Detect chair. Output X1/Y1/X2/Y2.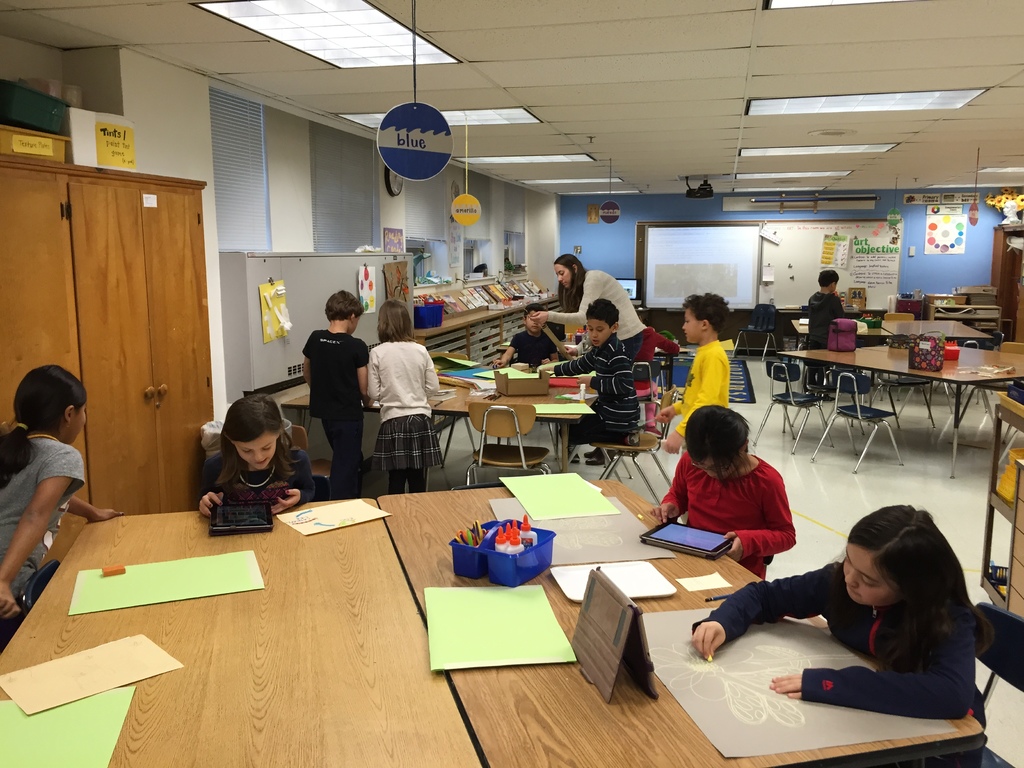
881/312/918/355.
